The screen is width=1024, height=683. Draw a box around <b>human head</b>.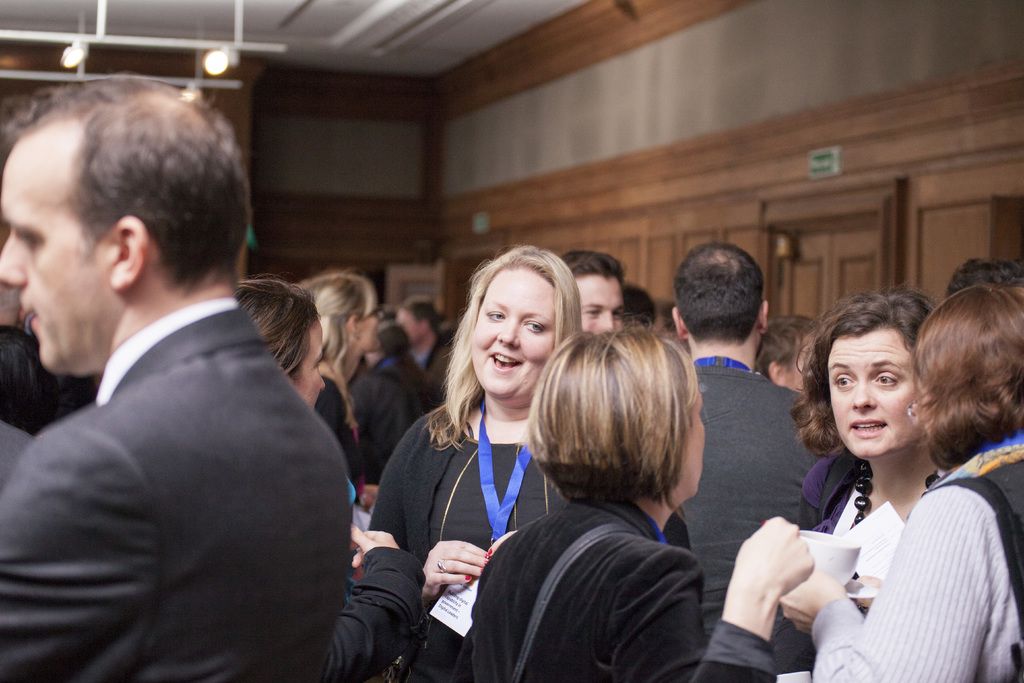
0 76 250 383.
